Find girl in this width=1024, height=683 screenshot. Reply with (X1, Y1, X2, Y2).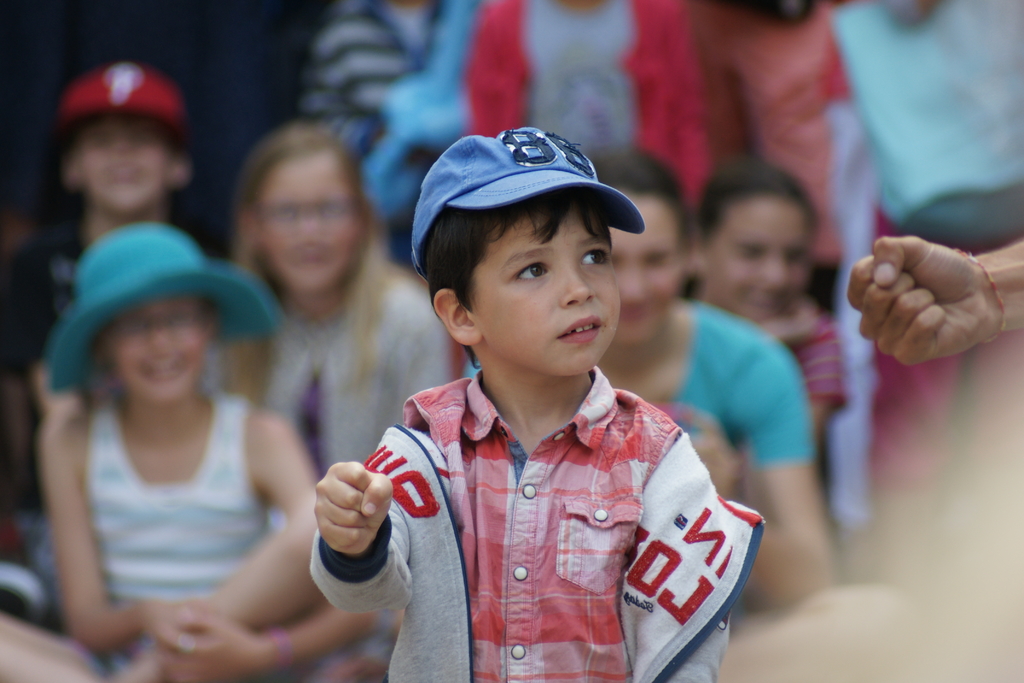
(0, 220, 317, 682).
